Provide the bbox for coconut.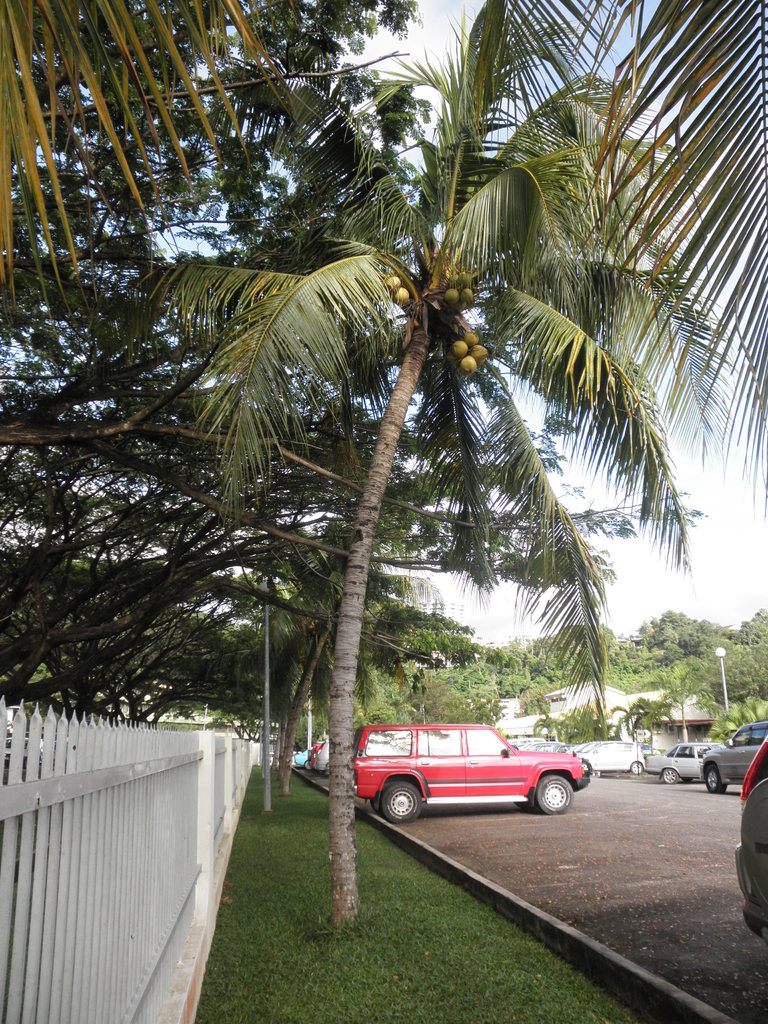
438, 285, 457, 308.
